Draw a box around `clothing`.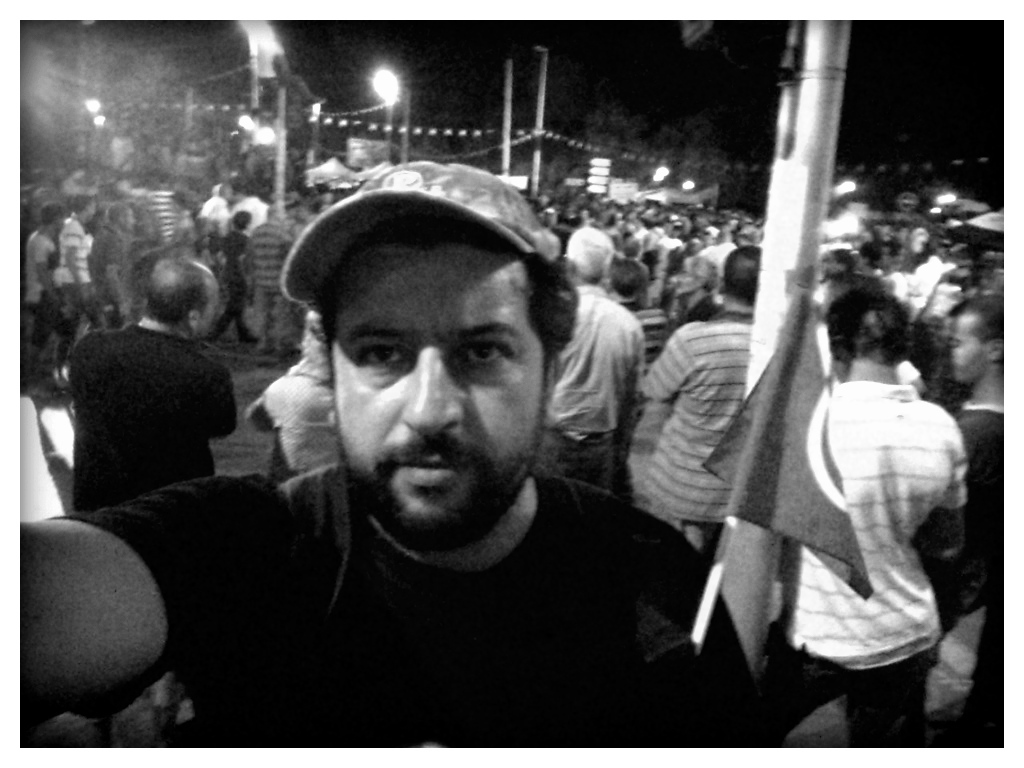
[15,226,49,310].
